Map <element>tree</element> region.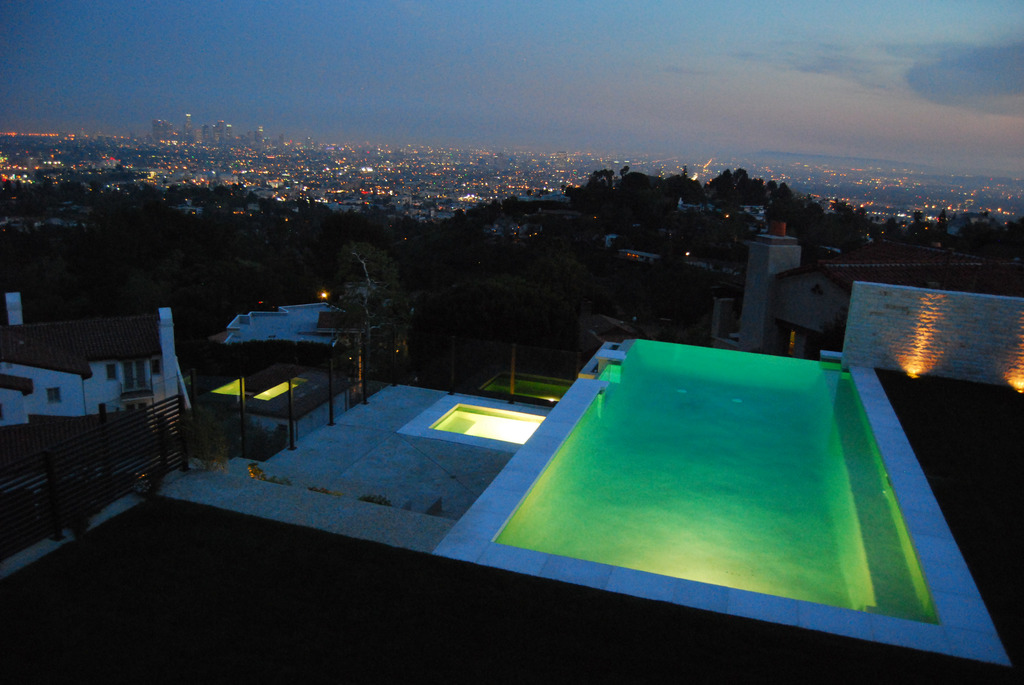
Mapped to <region>329, 244, 408, 378</region>.
